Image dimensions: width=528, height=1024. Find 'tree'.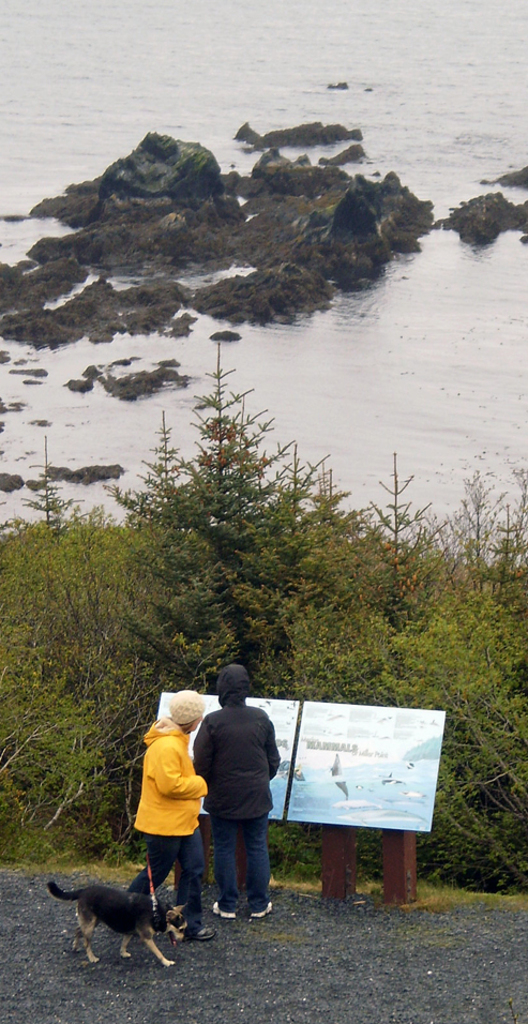
(374,447,435,572).
